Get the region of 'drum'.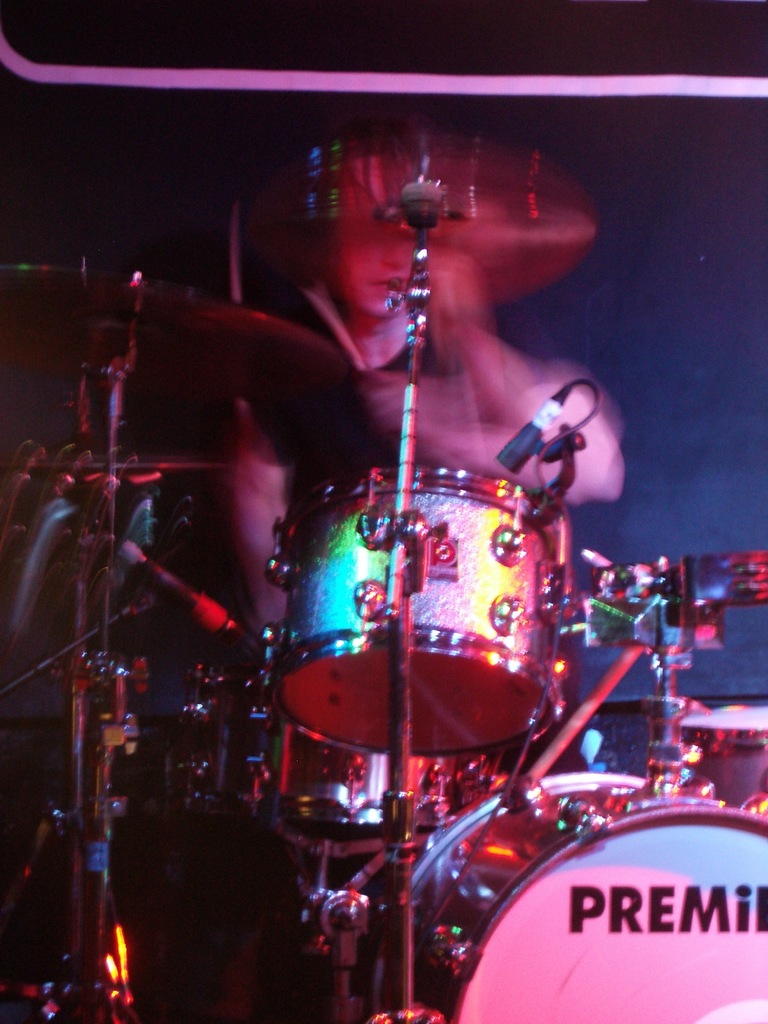
371/776/767/1023.
